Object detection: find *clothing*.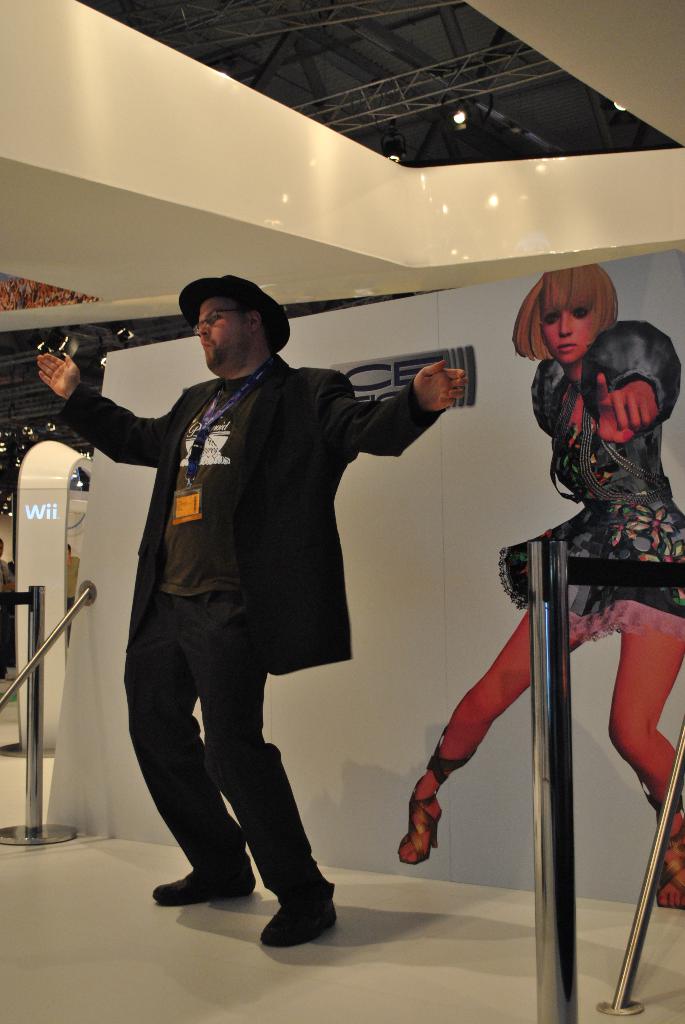
(87, 272, 457, 832).
